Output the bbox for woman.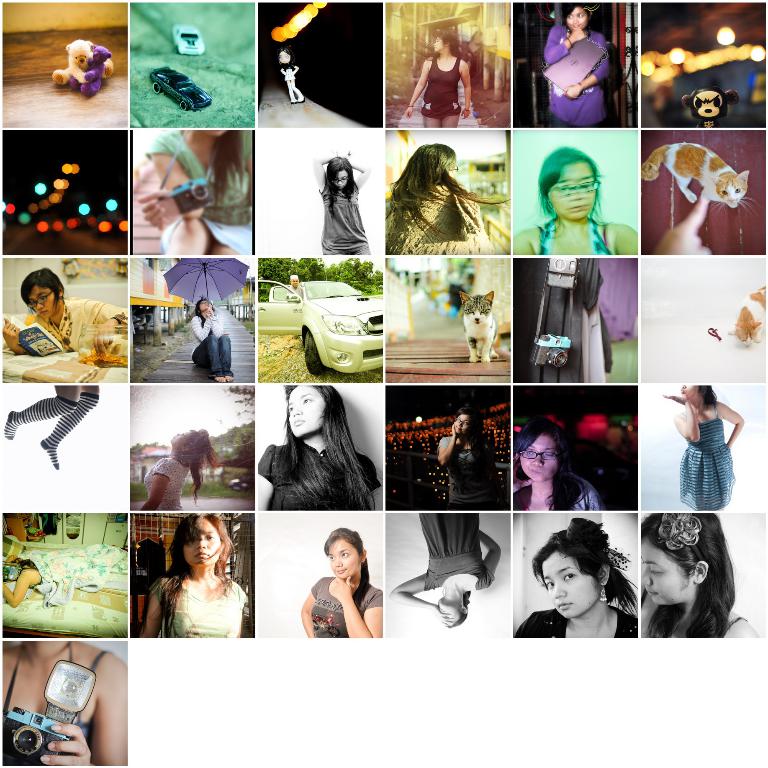
[x1=509, y1=147, x2=638, y2=258].
